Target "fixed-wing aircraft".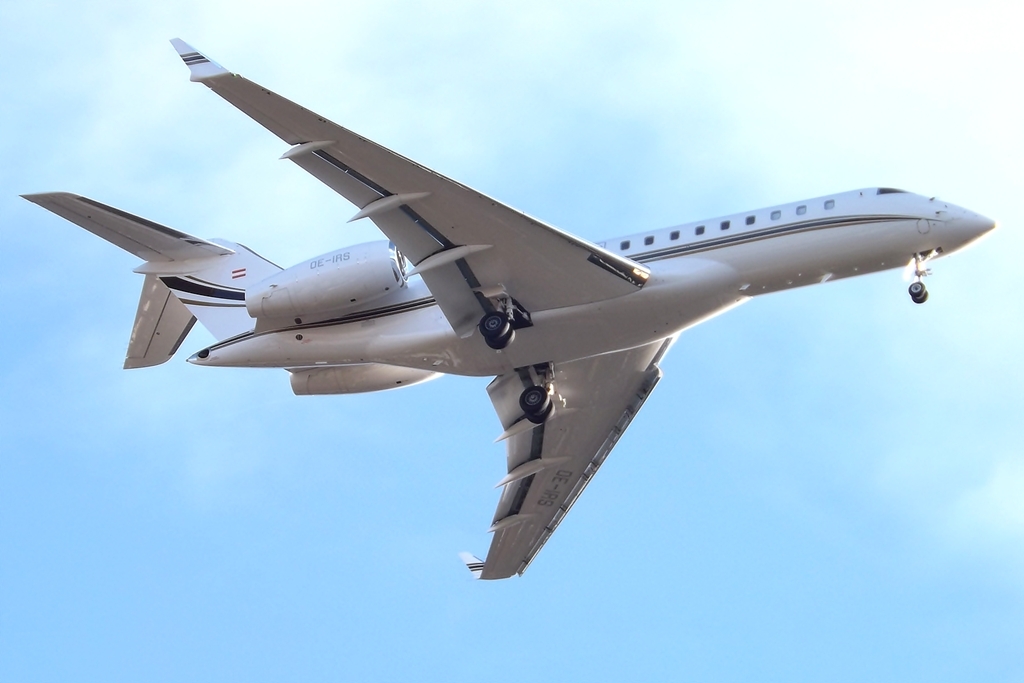
Target region: {"left": 13, "top": 34, "right": 1003, "bottom": 584}.
